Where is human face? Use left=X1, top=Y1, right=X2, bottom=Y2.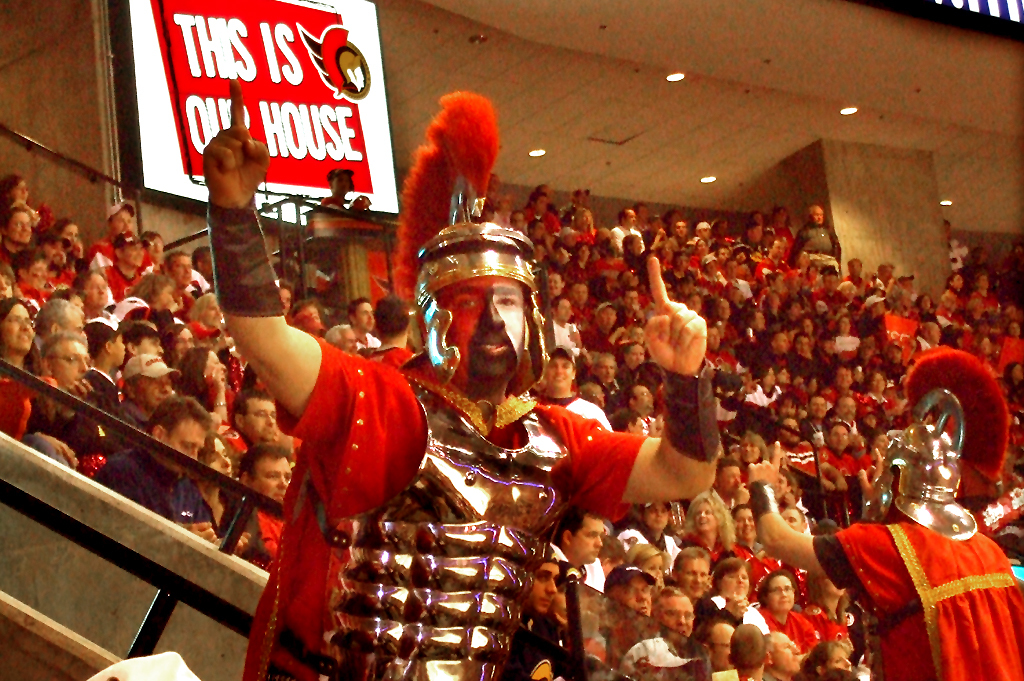
left=926, top=325, right=938, bottom=344.
